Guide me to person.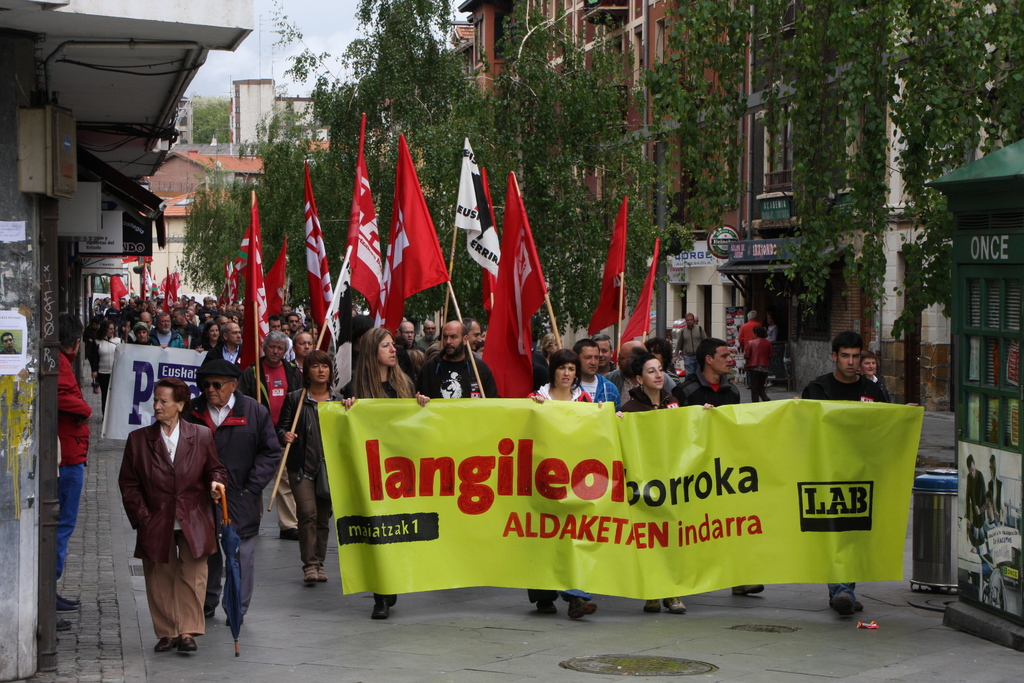
Guidance: 182,360,284,633.
